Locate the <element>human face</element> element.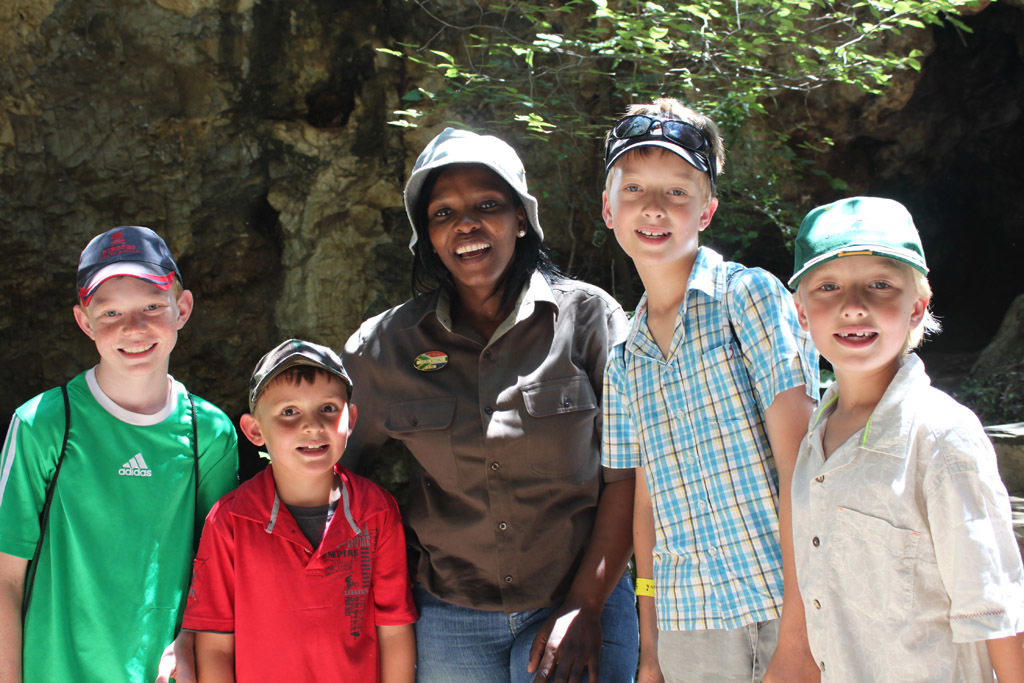
Element bbox: pyautogui.locateOnScreen(259, 370, 345, 474).
